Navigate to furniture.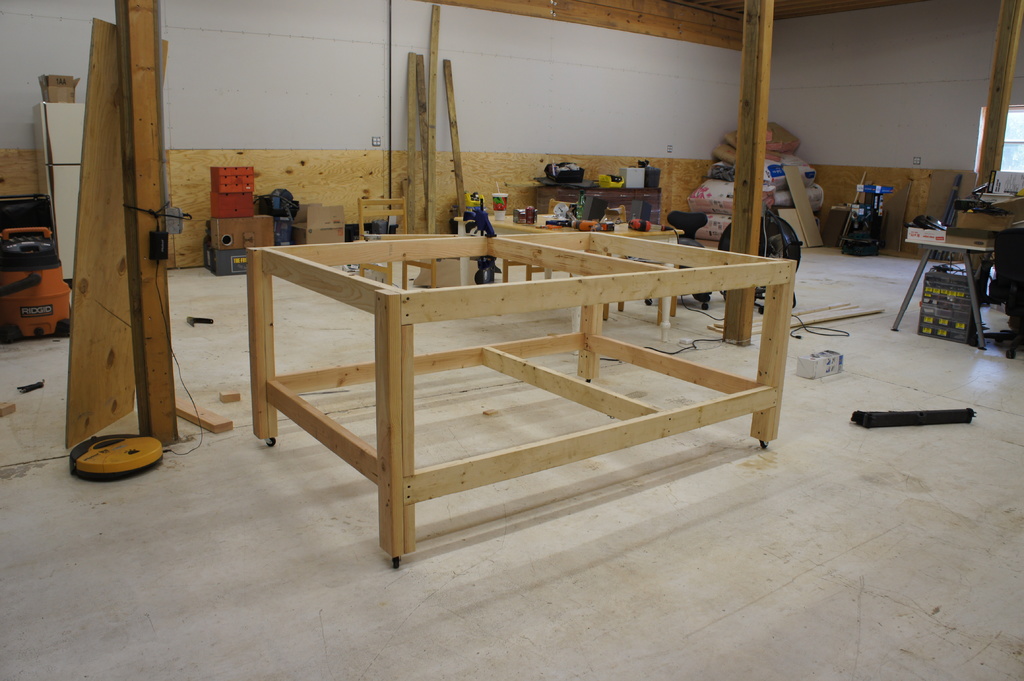
Navigation target: x1=243, y1=228, x2=793, y2=571.
